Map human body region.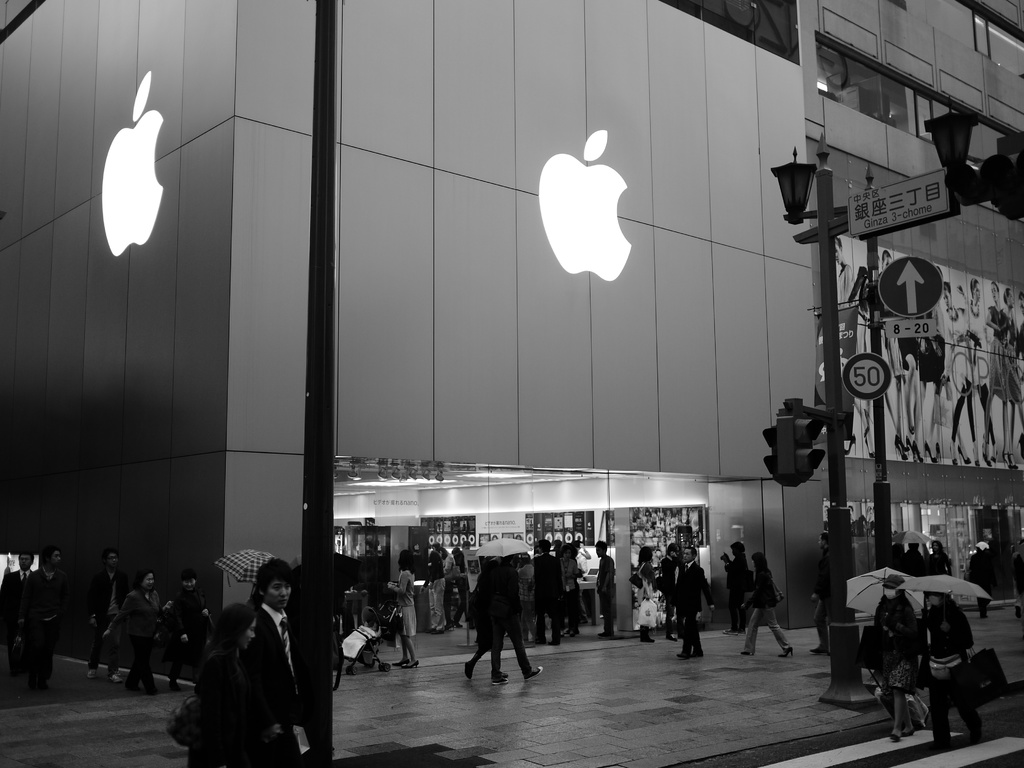
Mapped to 234, 596, 296, 742.
